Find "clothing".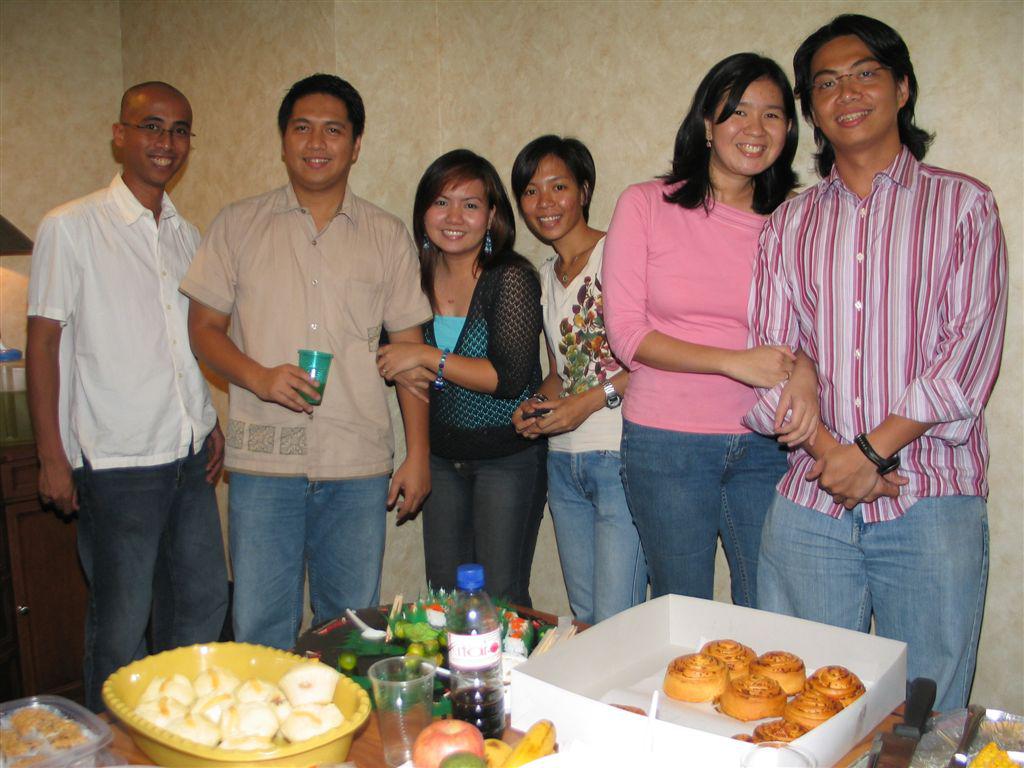
(x1=30, y1=168, x2=235, y2=715).
